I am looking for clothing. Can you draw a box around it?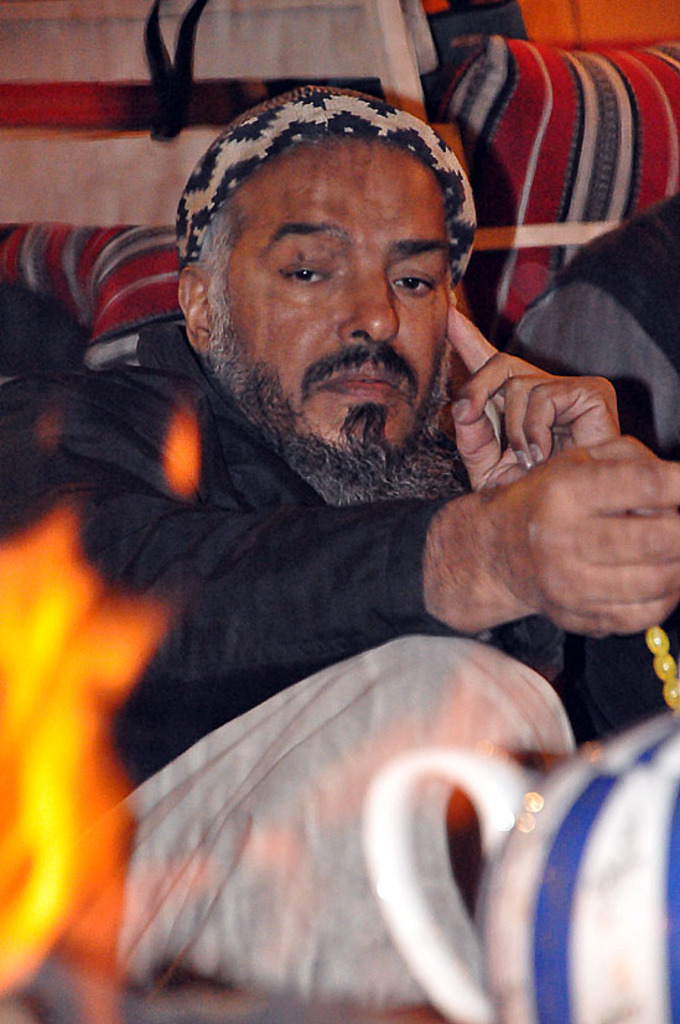
Sure, the bounding box is box(99, 102, 639, 939).
